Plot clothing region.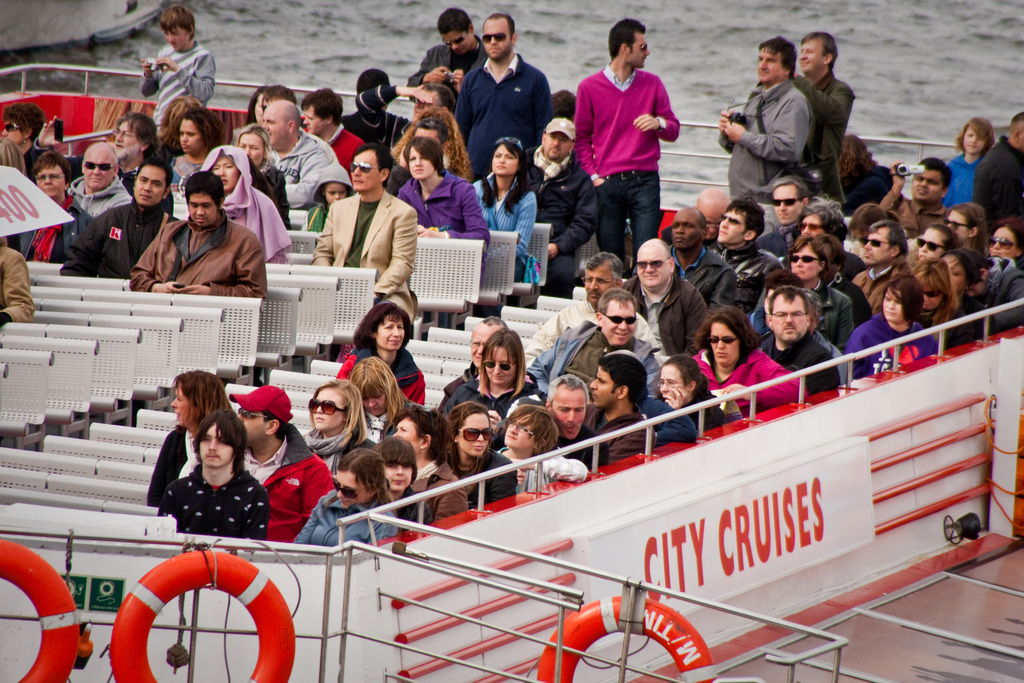
Plotted at x1=66, y1=175, x2=130, y2=217.
